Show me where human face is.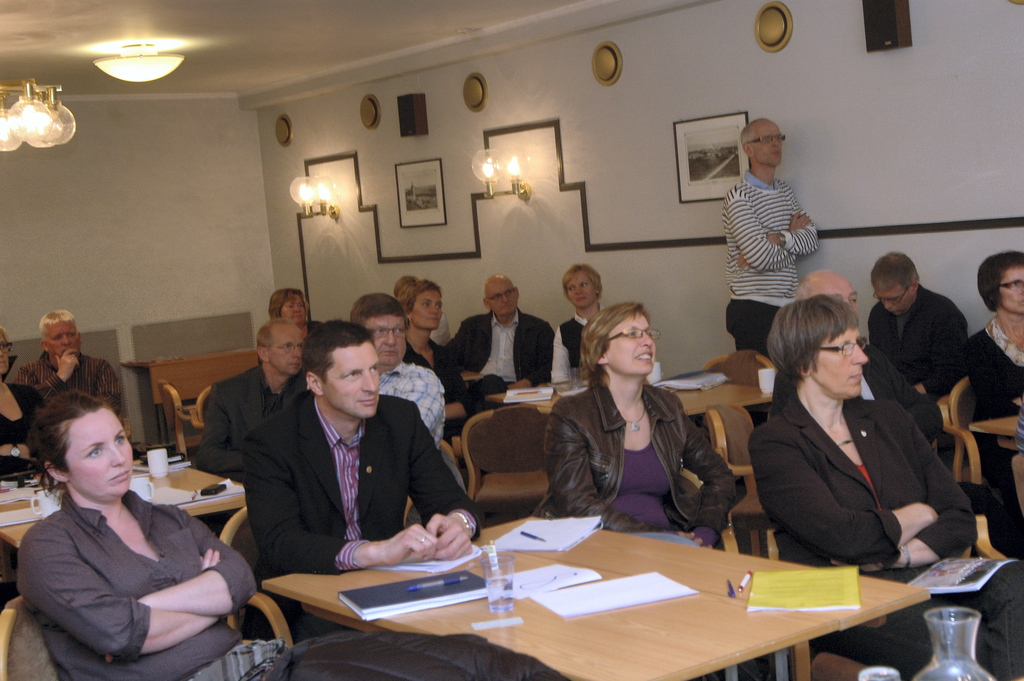
human face is at 872:285:913:321.
